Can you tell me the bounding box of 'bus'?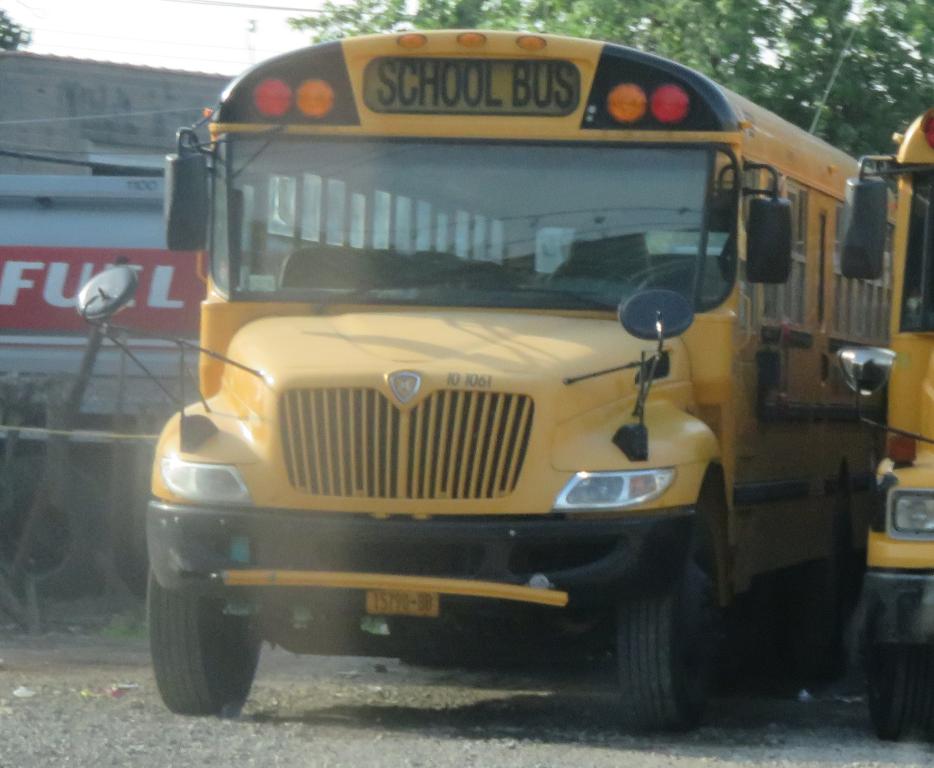
<box>828,107,933,740</box>.
